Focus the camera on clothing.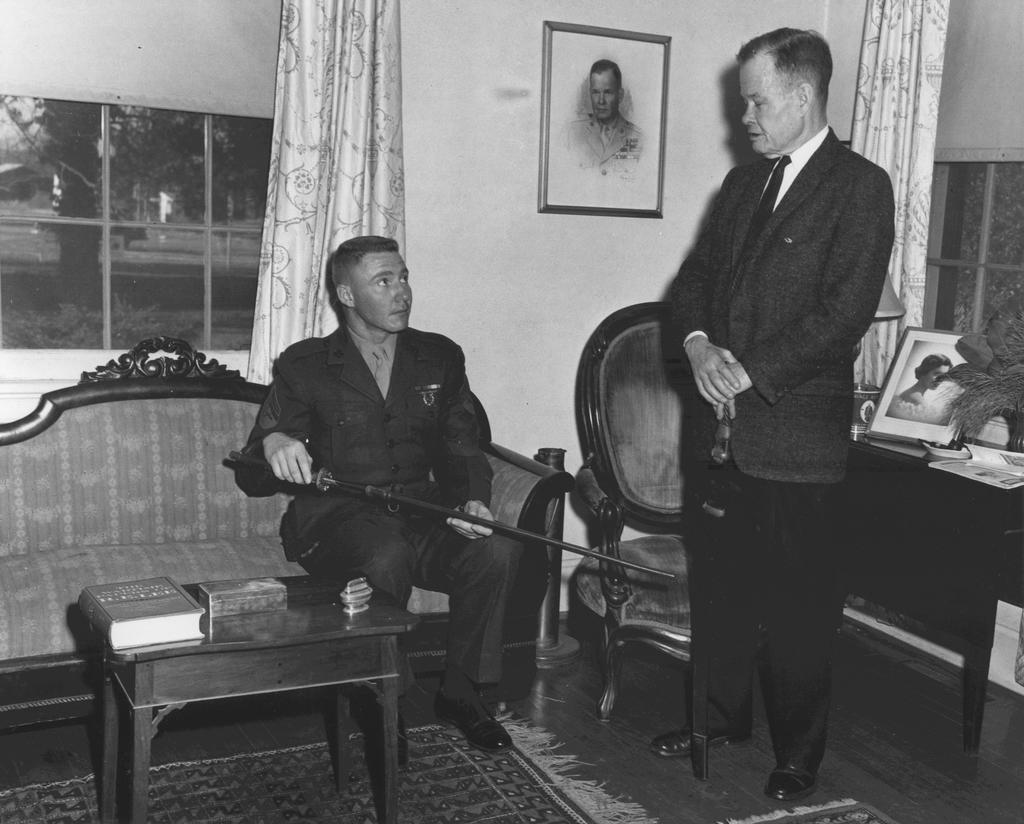
Focus region: <bbox>563, 124, 645, 175</bbox>.
